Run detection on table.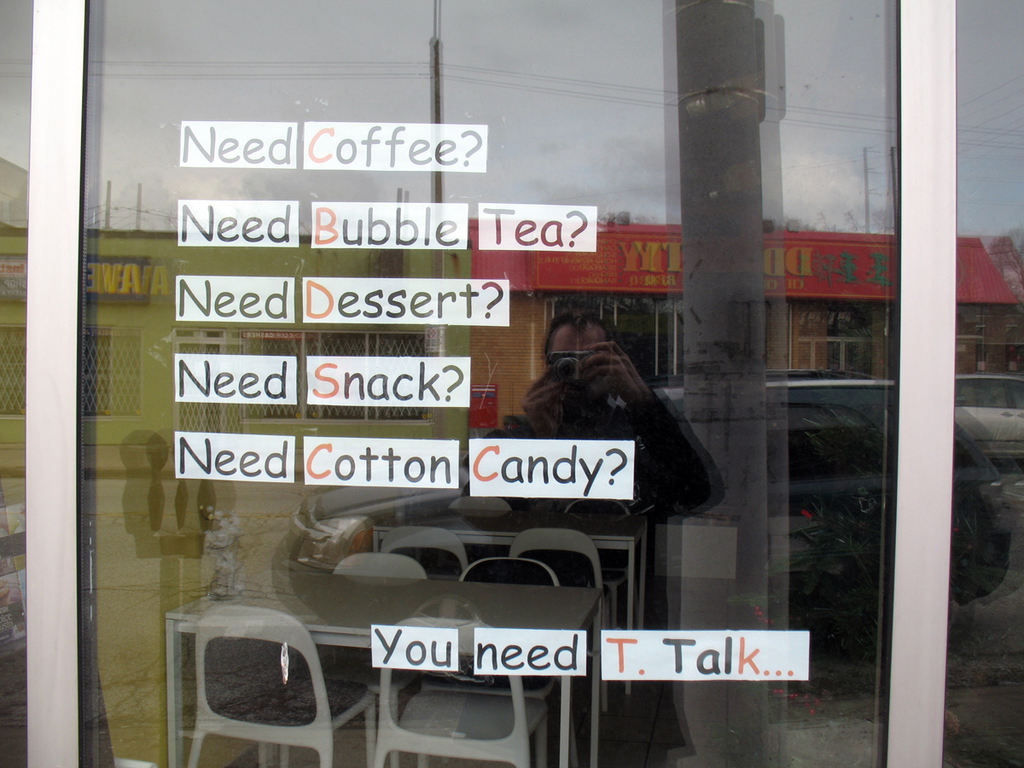
Result: [165,565,608,767].
